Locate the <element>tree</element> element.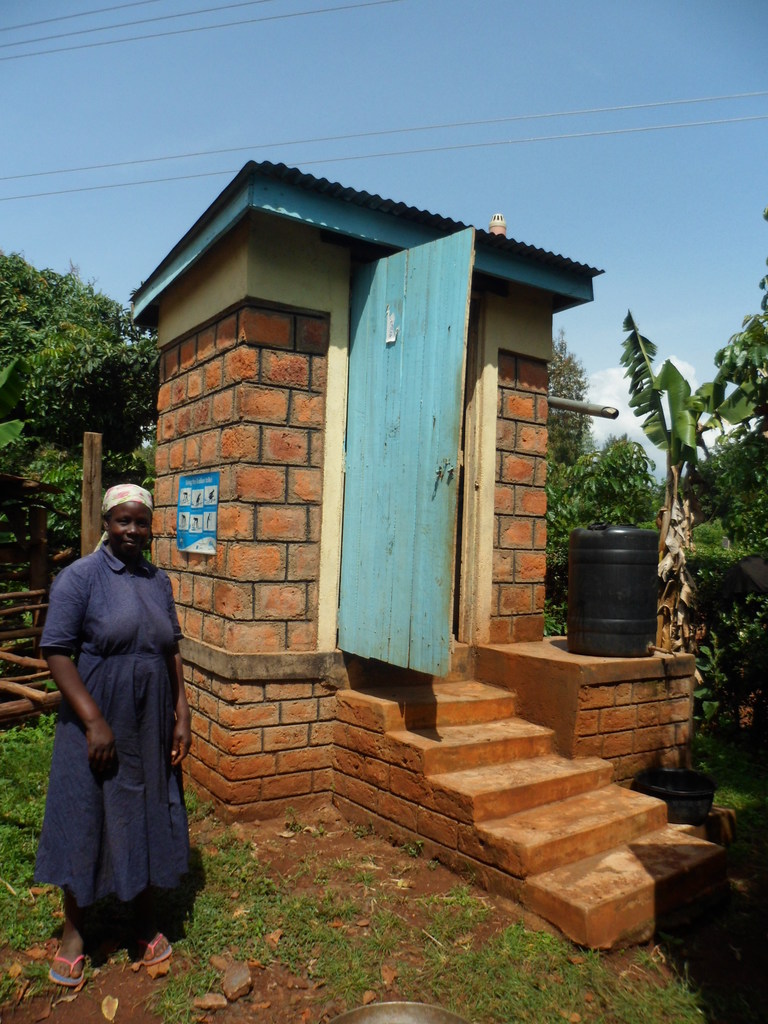
Element bbox: crop(0, 266, 170, 609).
